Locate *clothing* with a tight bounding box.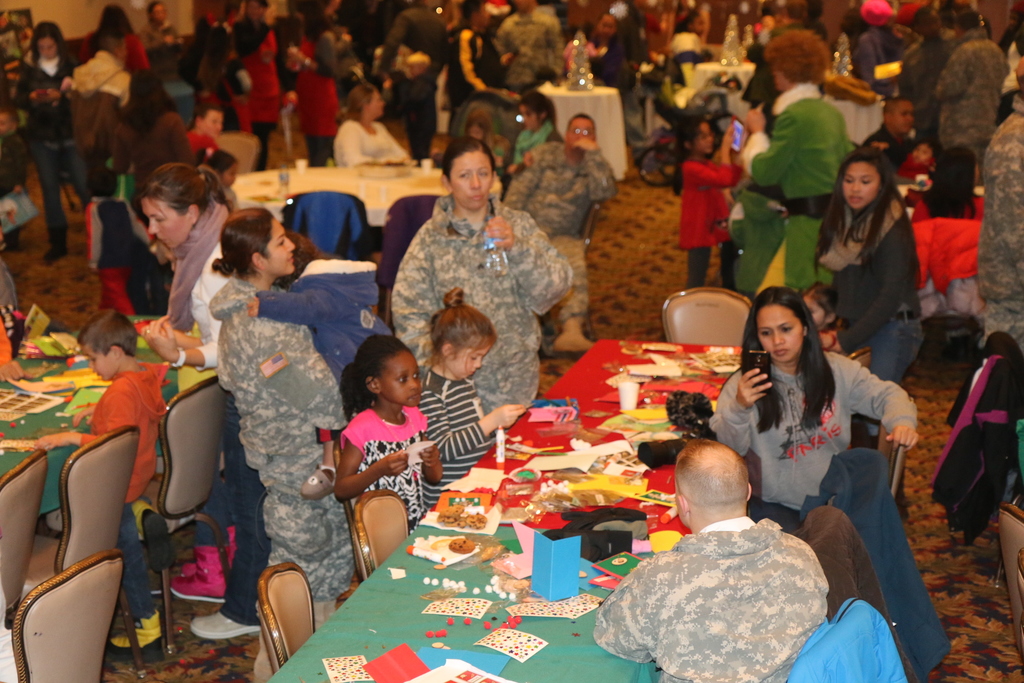
(147,17,179,55).
